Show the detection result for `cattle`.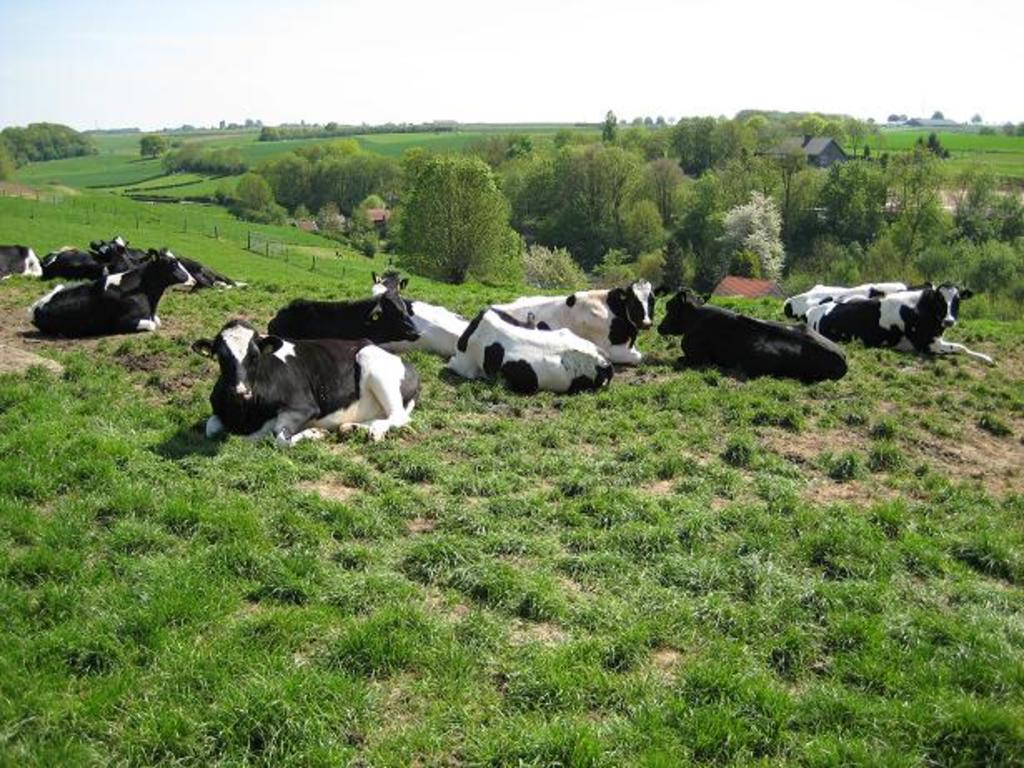
l=443, t=300, r=621, b=391.
